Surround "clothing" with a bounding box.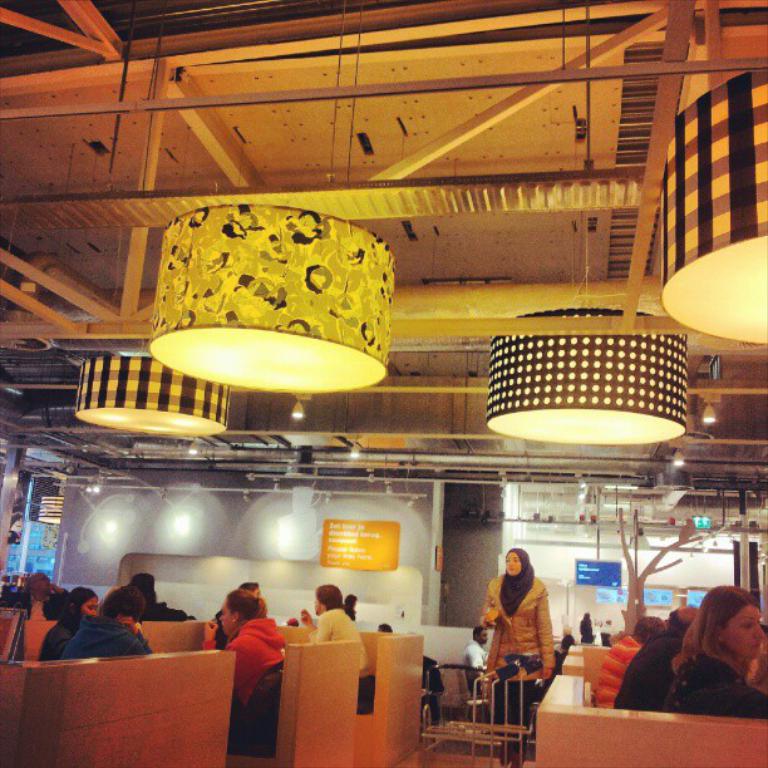
{"x1": 669, "y1": 651, "x2": 767, "y2": 722}.
